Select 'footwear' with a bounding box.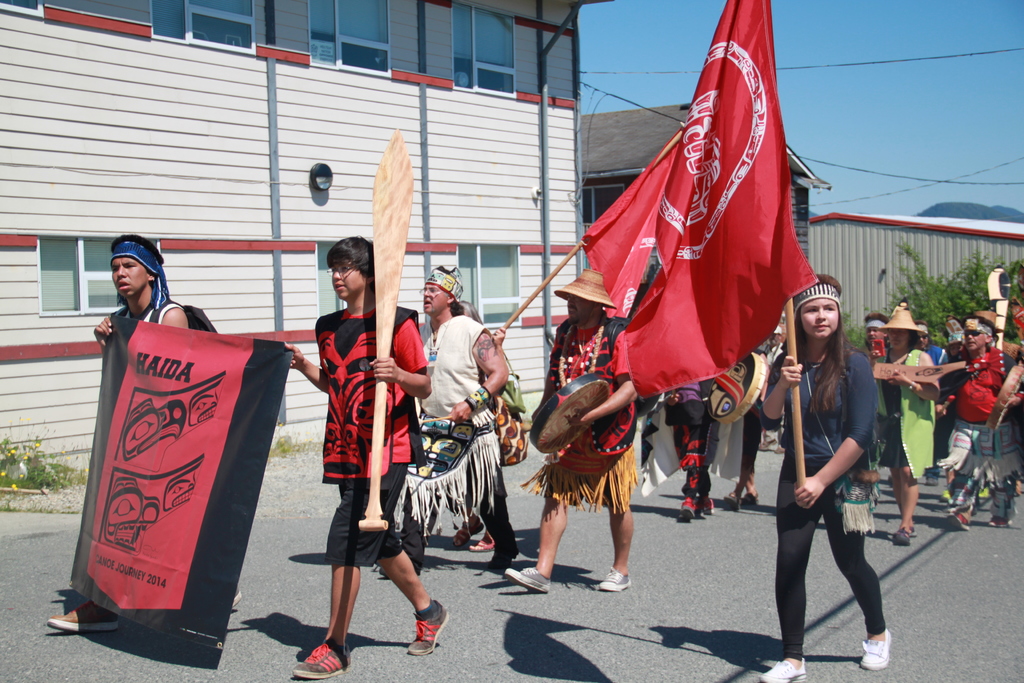
<region>292, 635, 351, 677</region>.
